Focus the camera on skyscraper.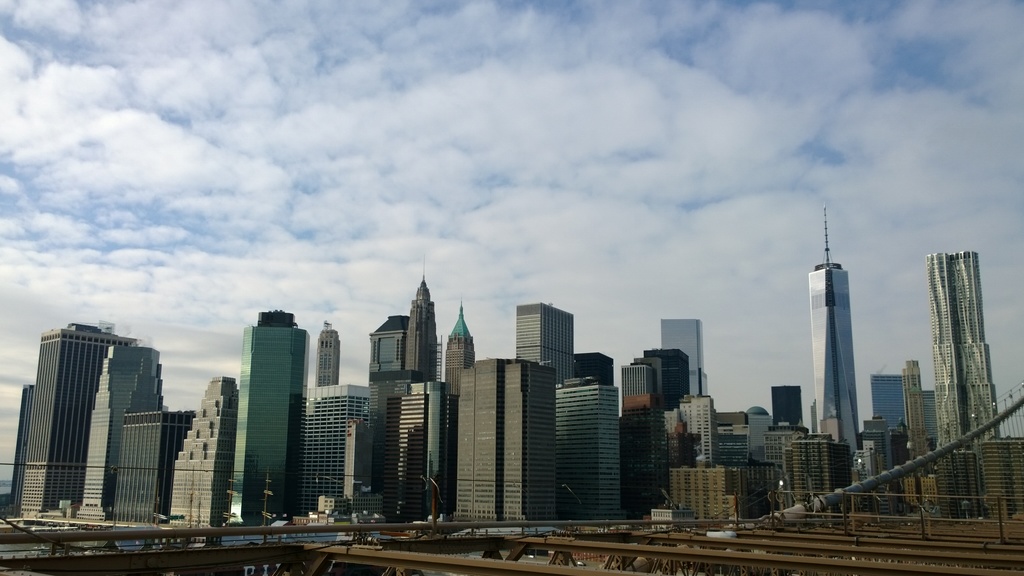
Focus region: x1=17 y1=316 x2=146 y2=514.
